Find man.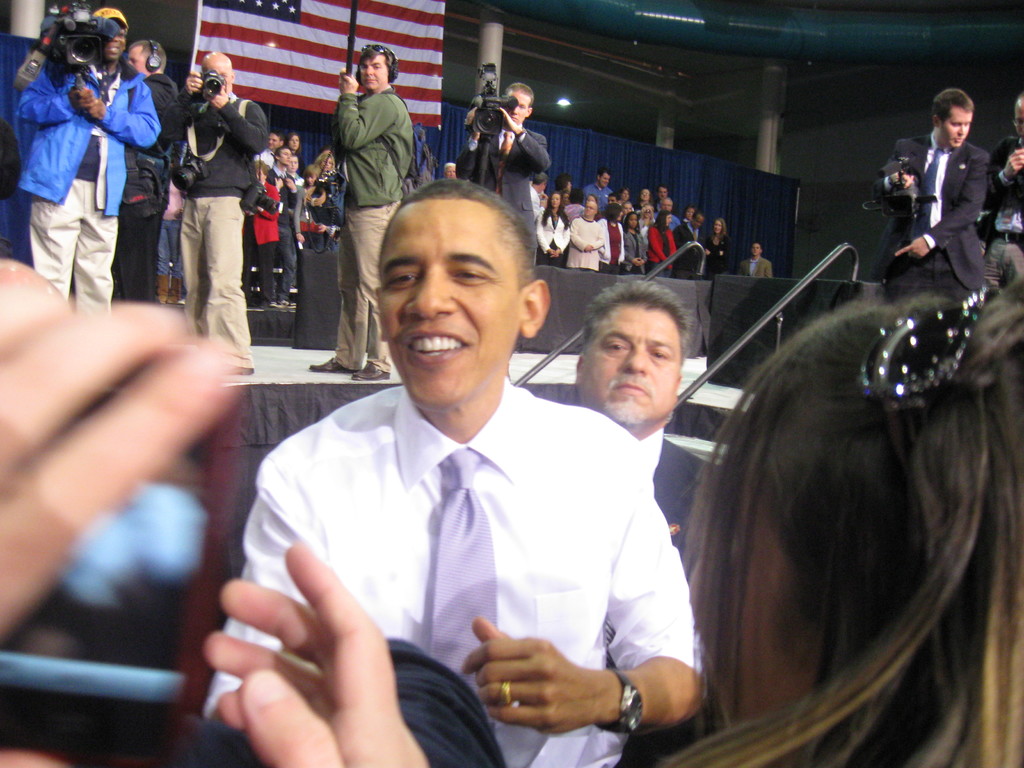
pyautogui.locateOnScreen(102, 27, 182, 268).
